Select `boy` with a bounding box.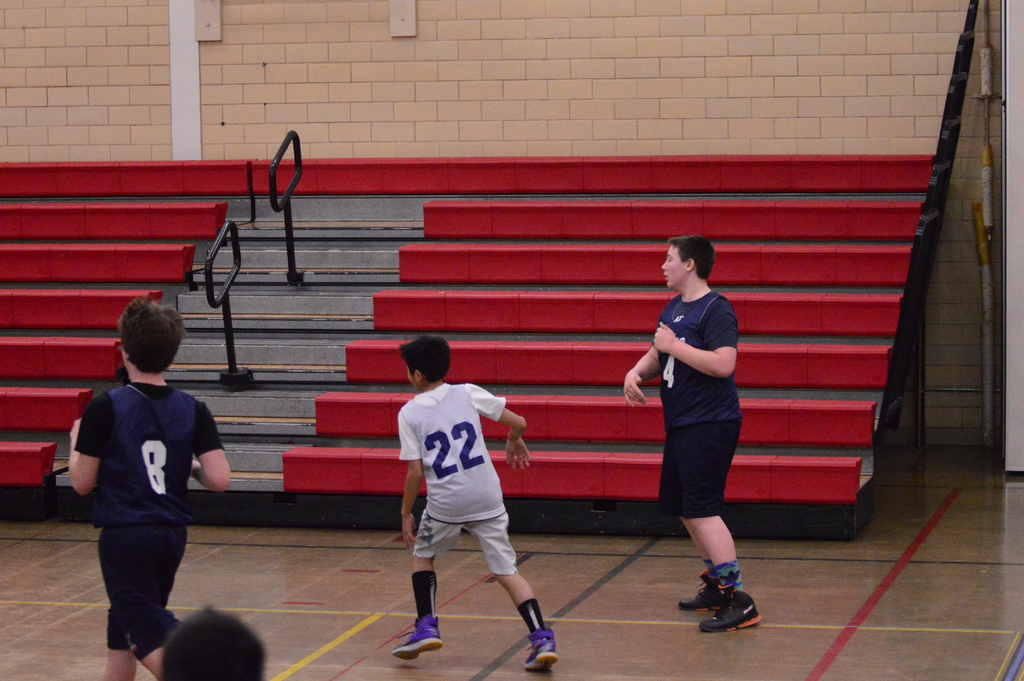
<box>377,334,568,660</box>.
